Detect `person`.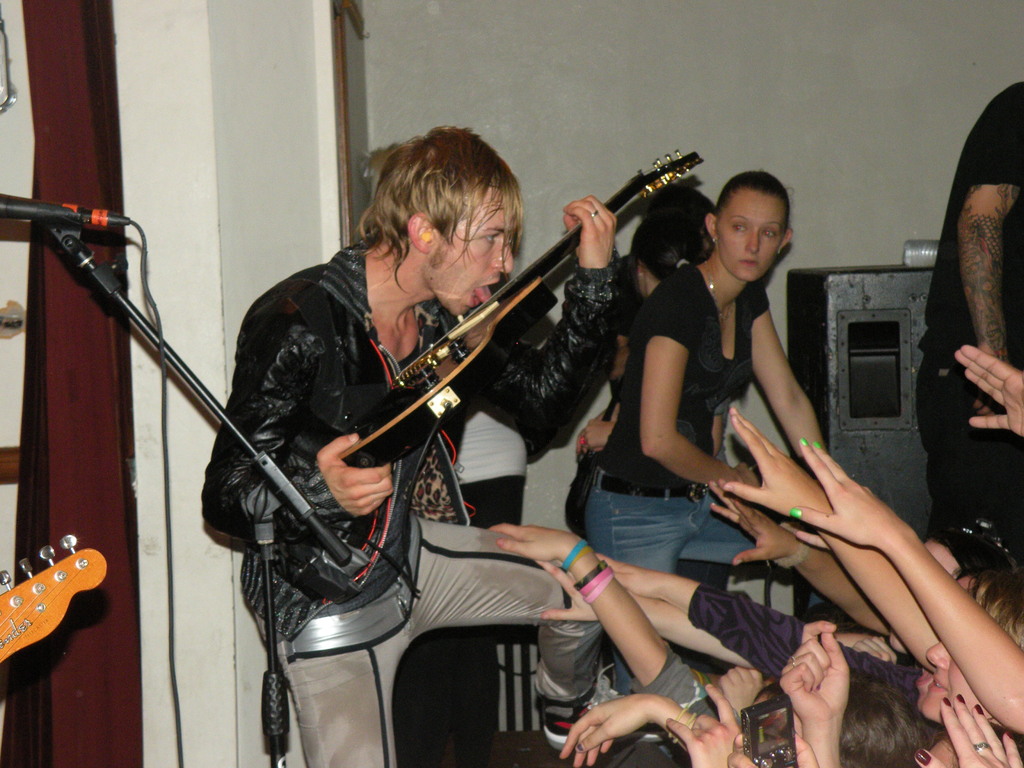
Detected at l=961, t=333, r=1023, b=435.
